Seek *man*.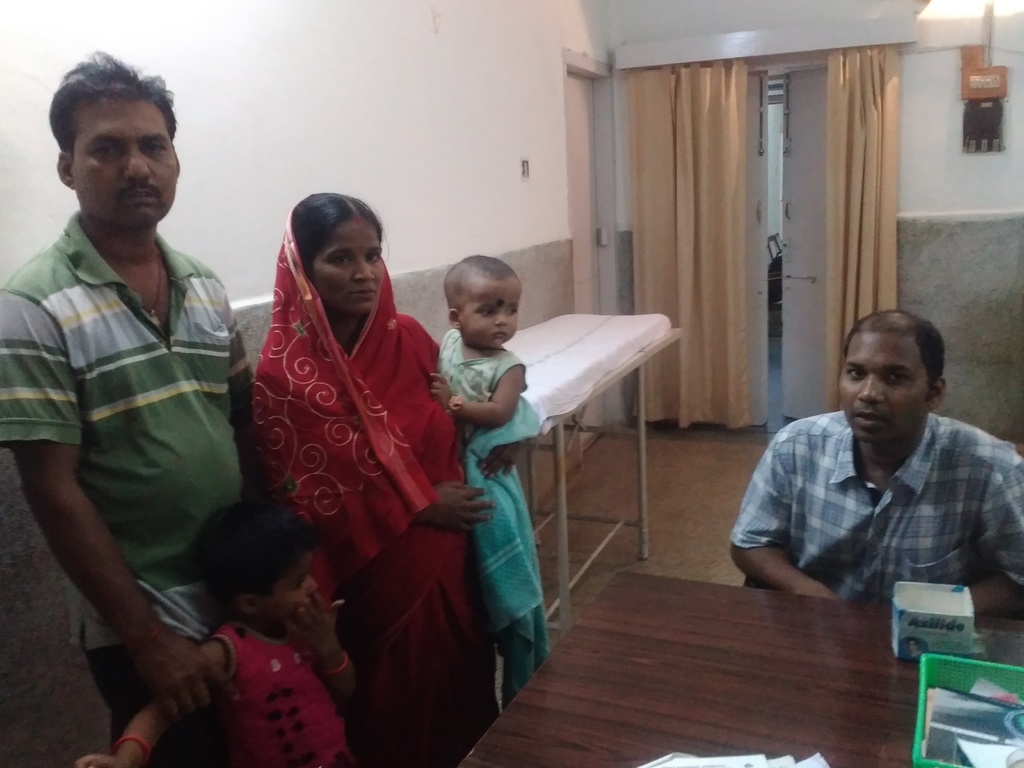
[left=729, top=309, right=1023, bottom=616].
